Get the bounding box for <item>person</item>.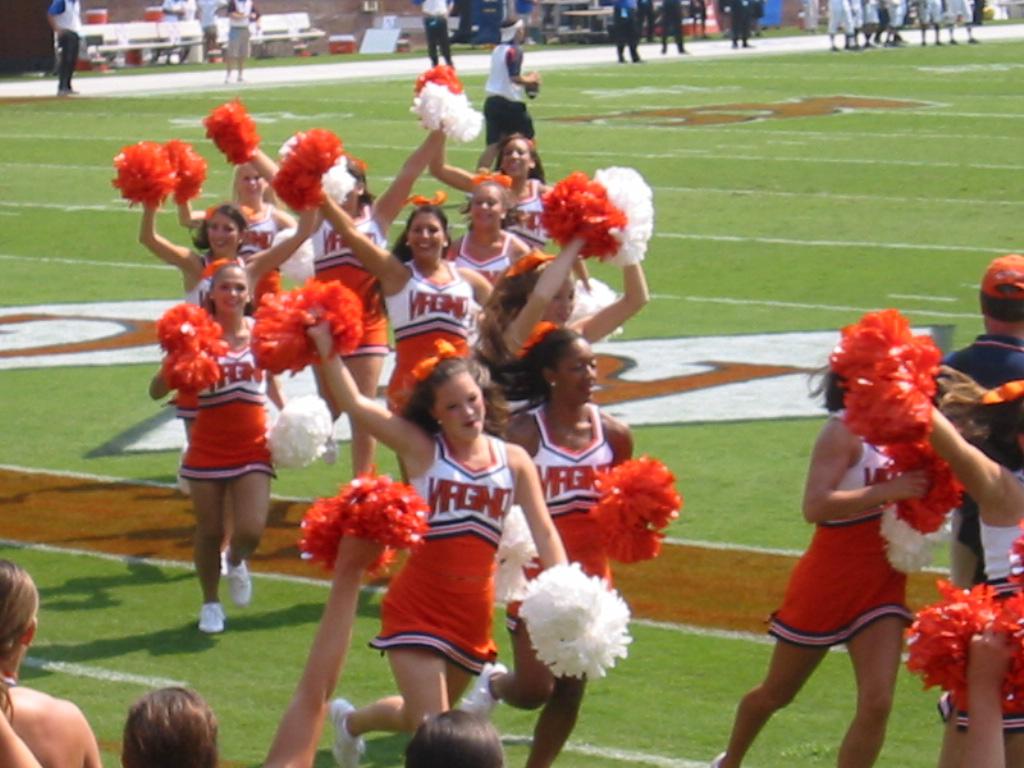
x1=295, y1=303, x2=583, y2=765.
